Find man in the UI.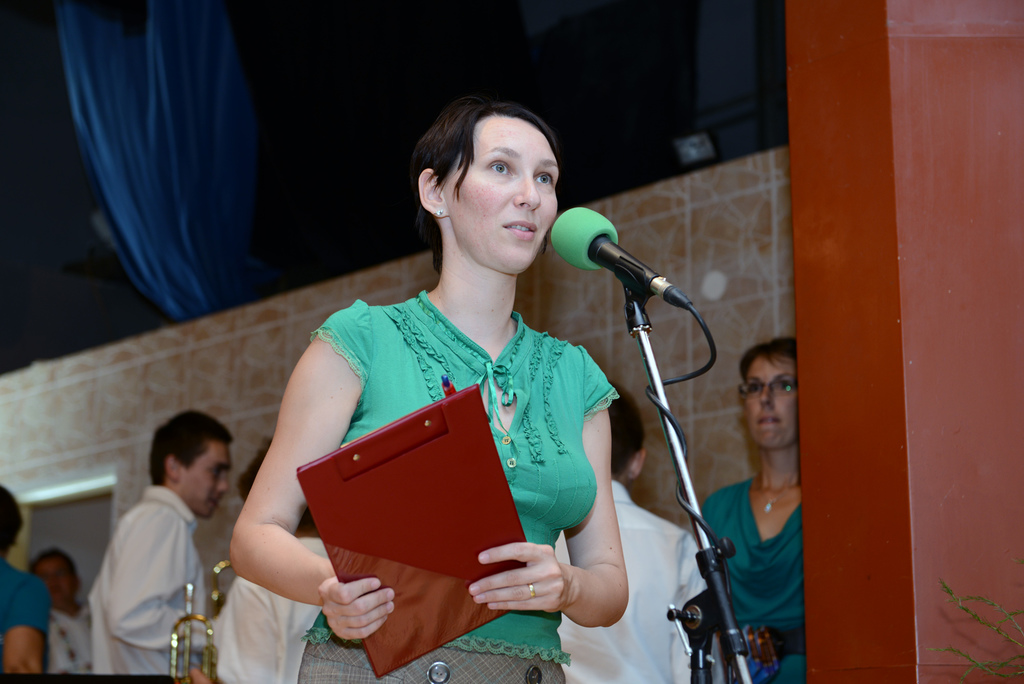
UI element at <box>209,443,385,683</box>.
